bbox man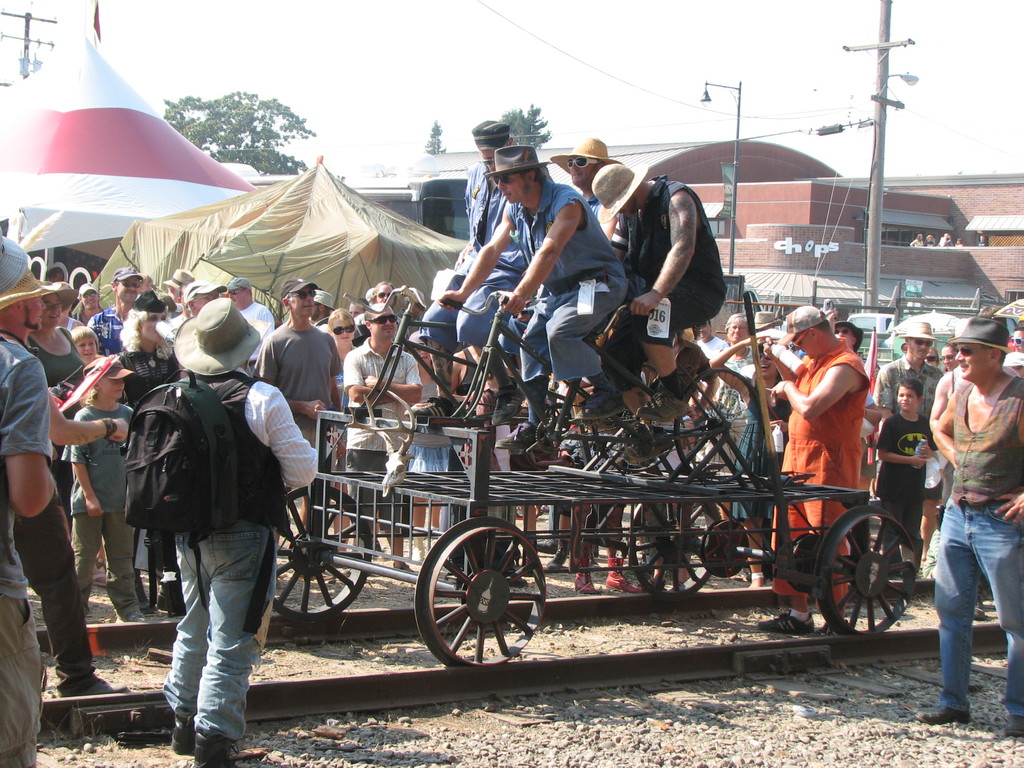
bbox(89, 262, 144, 360)
